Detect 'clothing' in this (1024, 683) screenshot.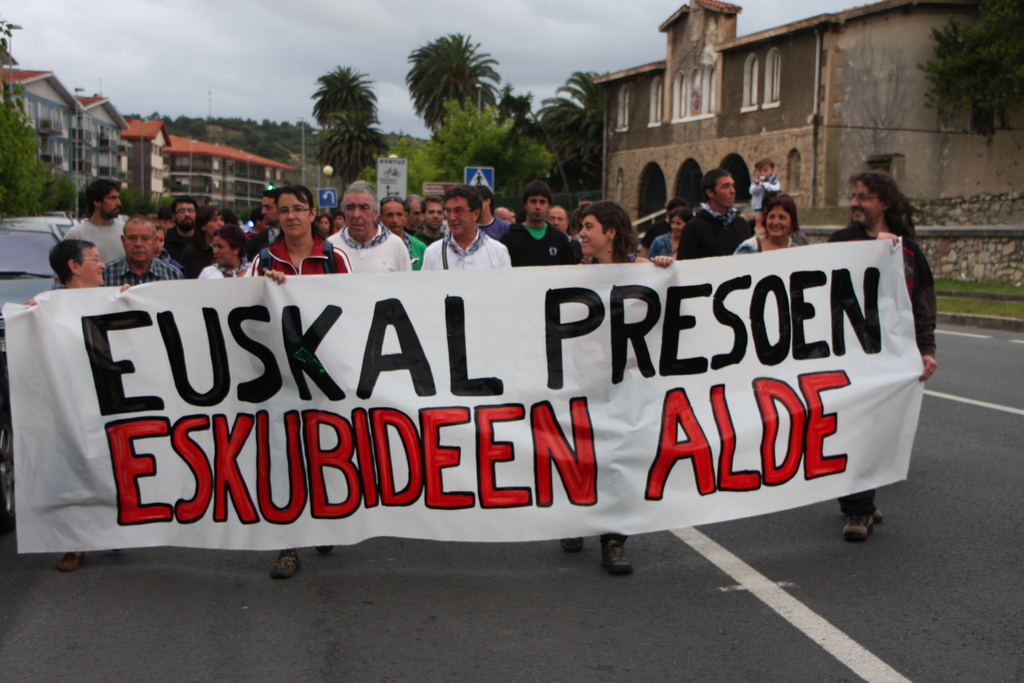
Detection: (x1=422, y1=229, x2=516, y2=266).
